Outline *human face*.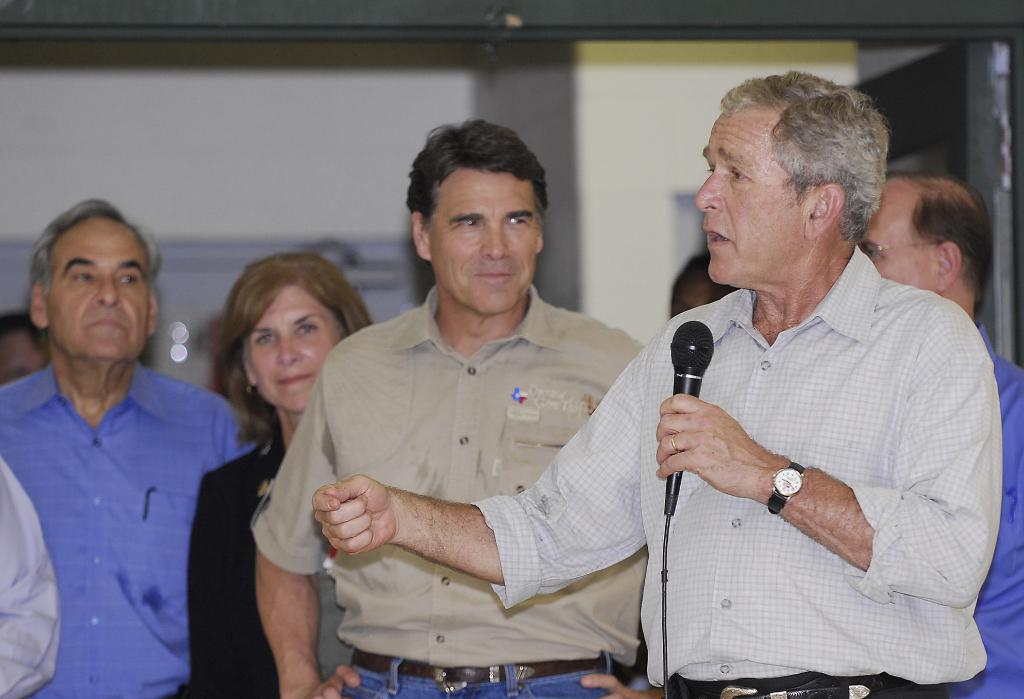
Outline: bbox(241, 289, 354, 409).
